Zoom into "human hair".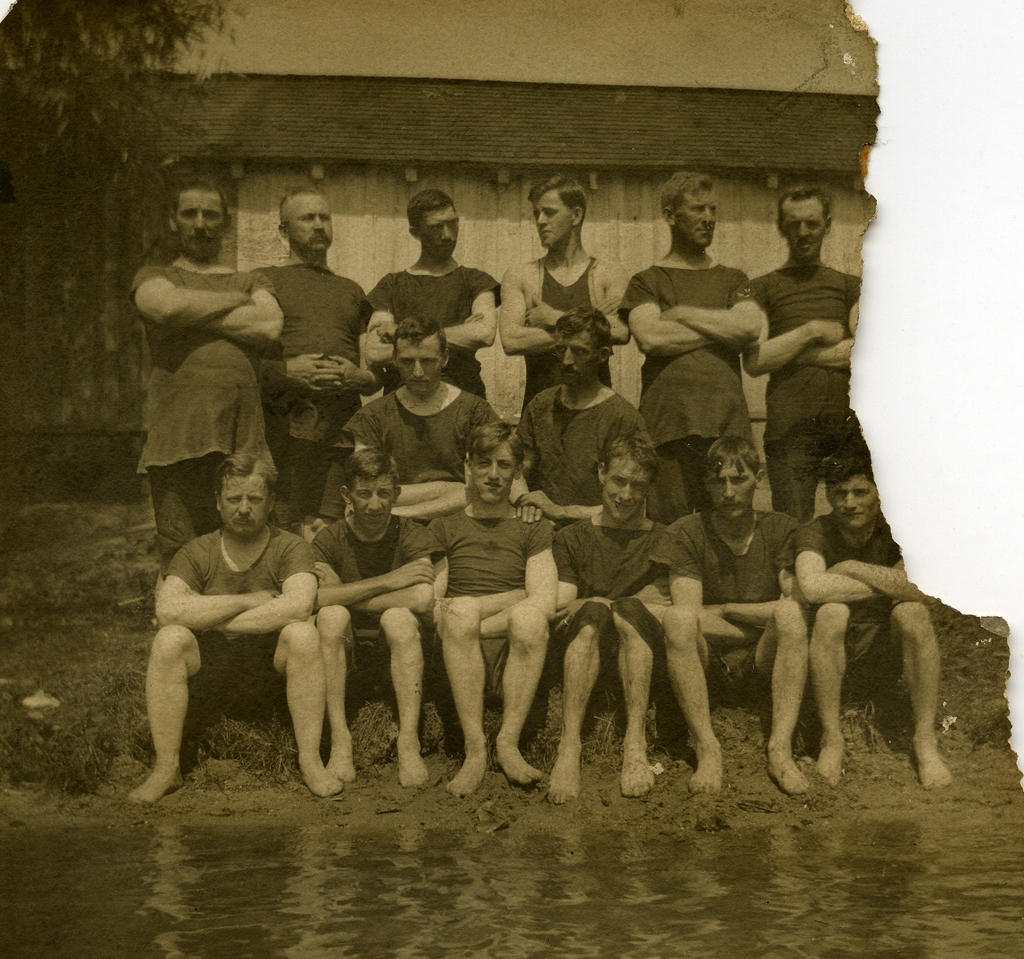
Zoom target: bbox(279, 189, 317, 204).
